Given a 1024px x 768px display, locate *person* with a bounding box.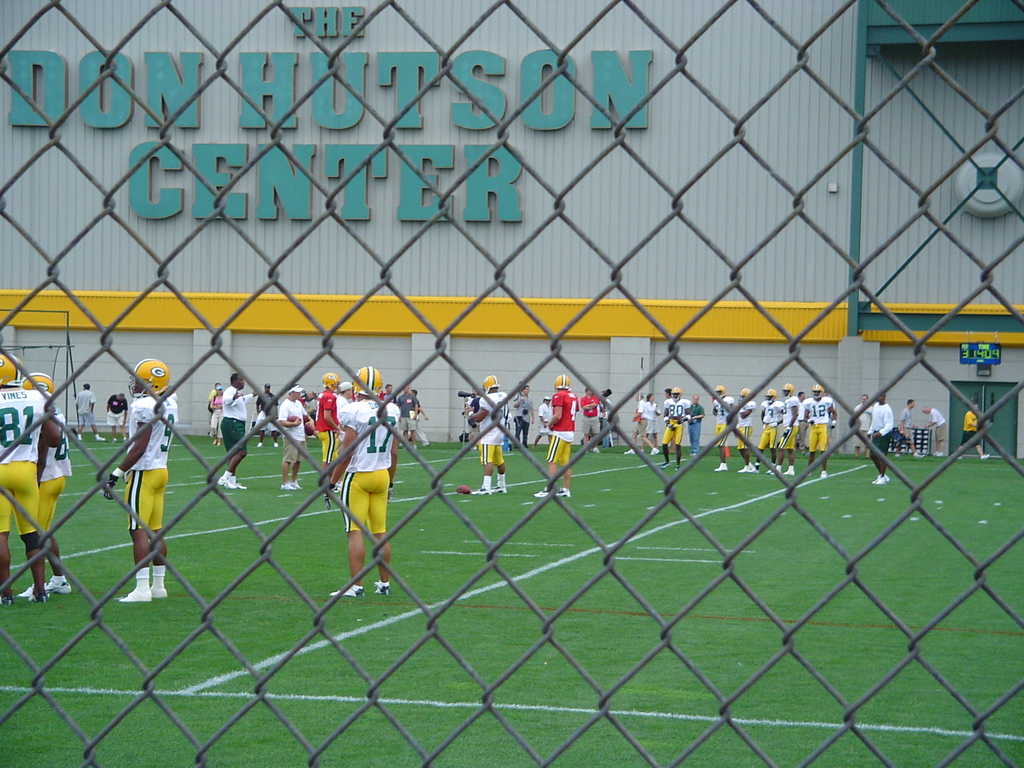
Located: bbox(514, 385, 534, 447).
